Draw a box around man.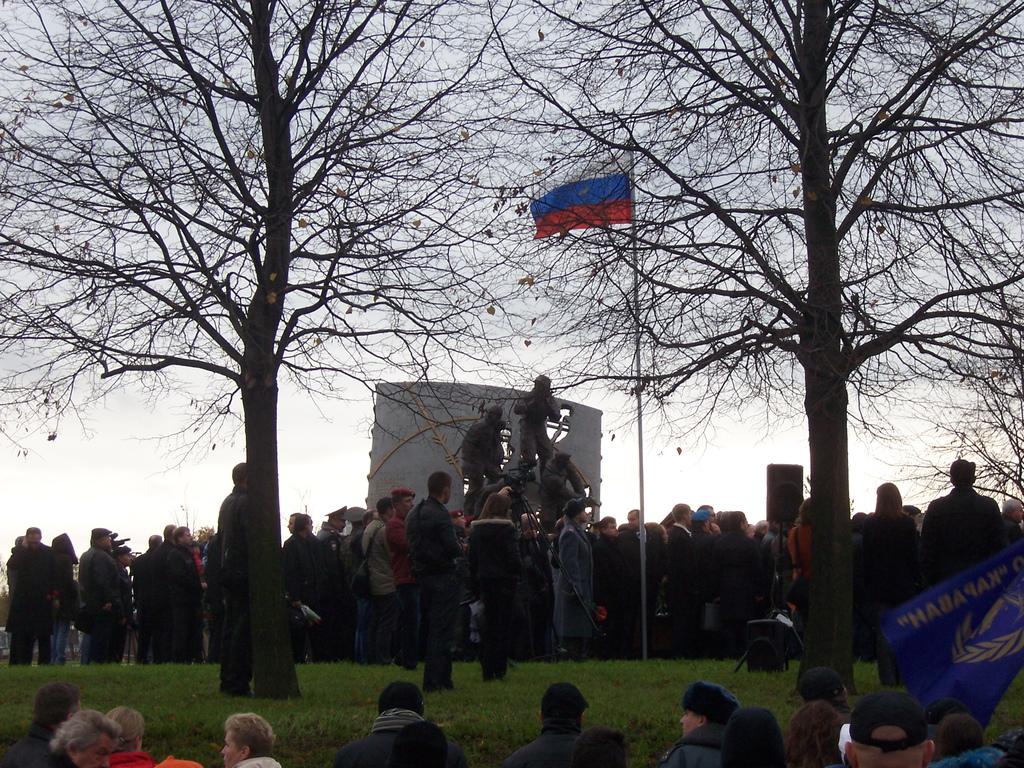
bbox=[616, 504, 653, 648].
